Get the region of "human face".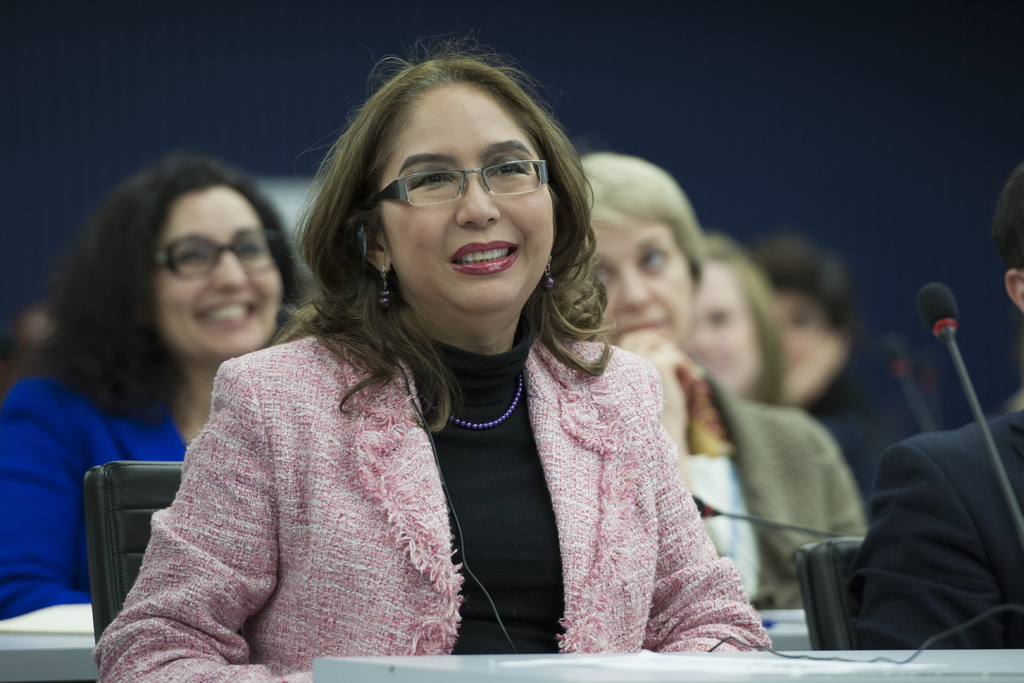
<bbox>691, 252, 757, 392</bbox>.
